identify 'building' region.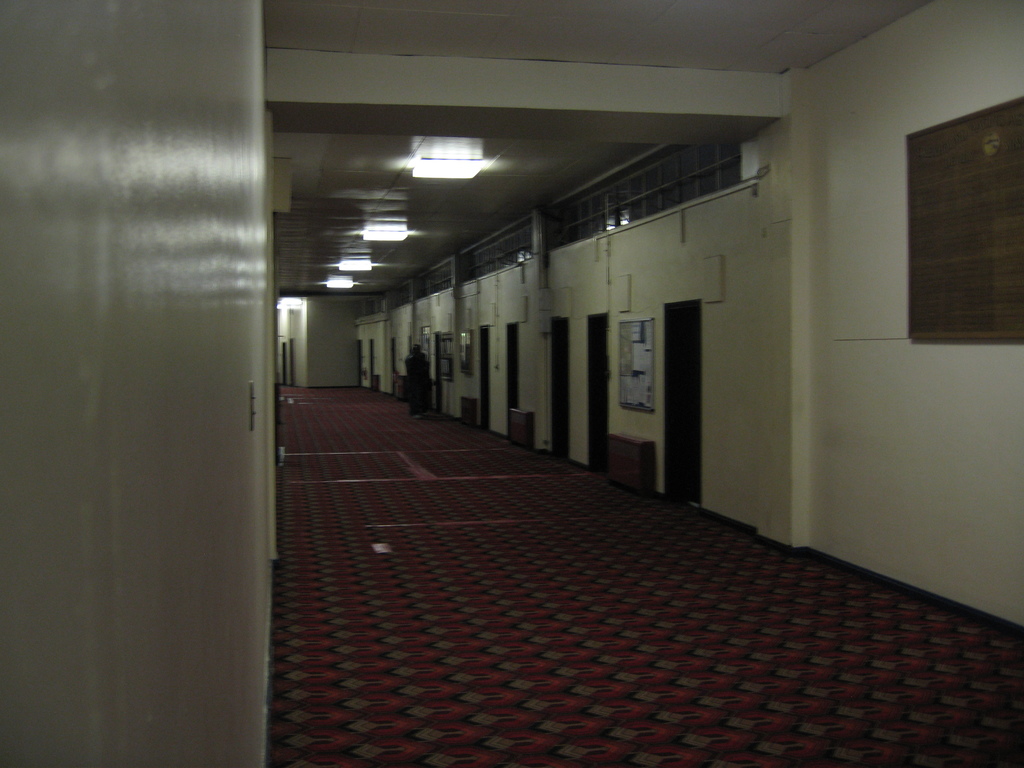
Region: {"left": 0, "top": 0, "right": 1023, "bottom": 767}.
